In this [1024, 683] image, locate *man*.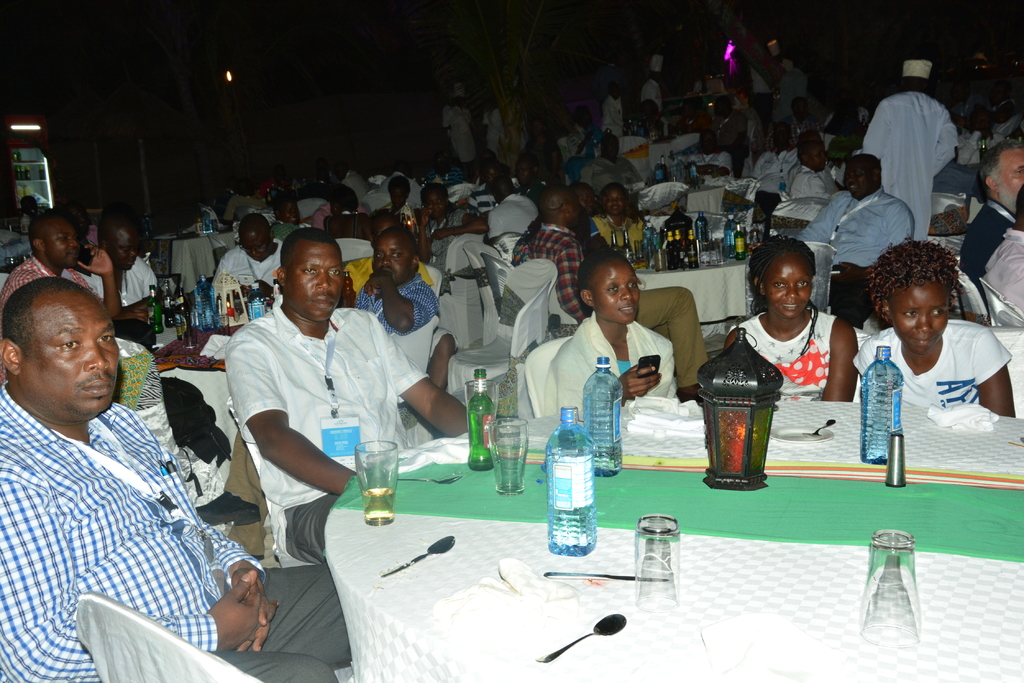
Bounding box: <bbox>445, 80, 474, 173</bbox>.
